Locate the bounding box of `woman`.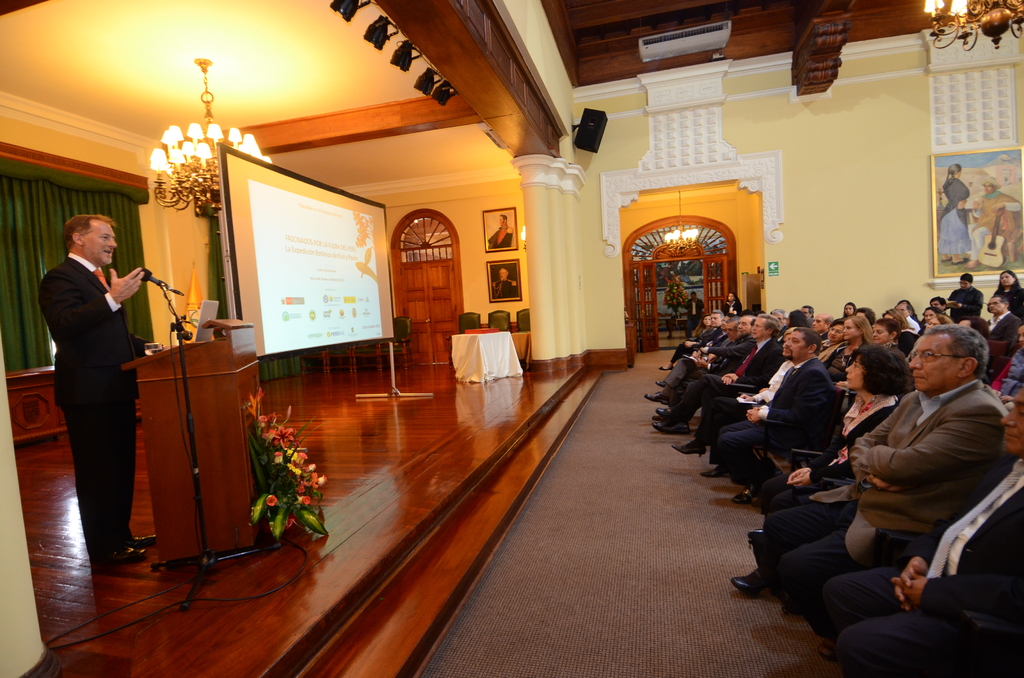
Bounding box: bbox(733, 343, 906, 597).
